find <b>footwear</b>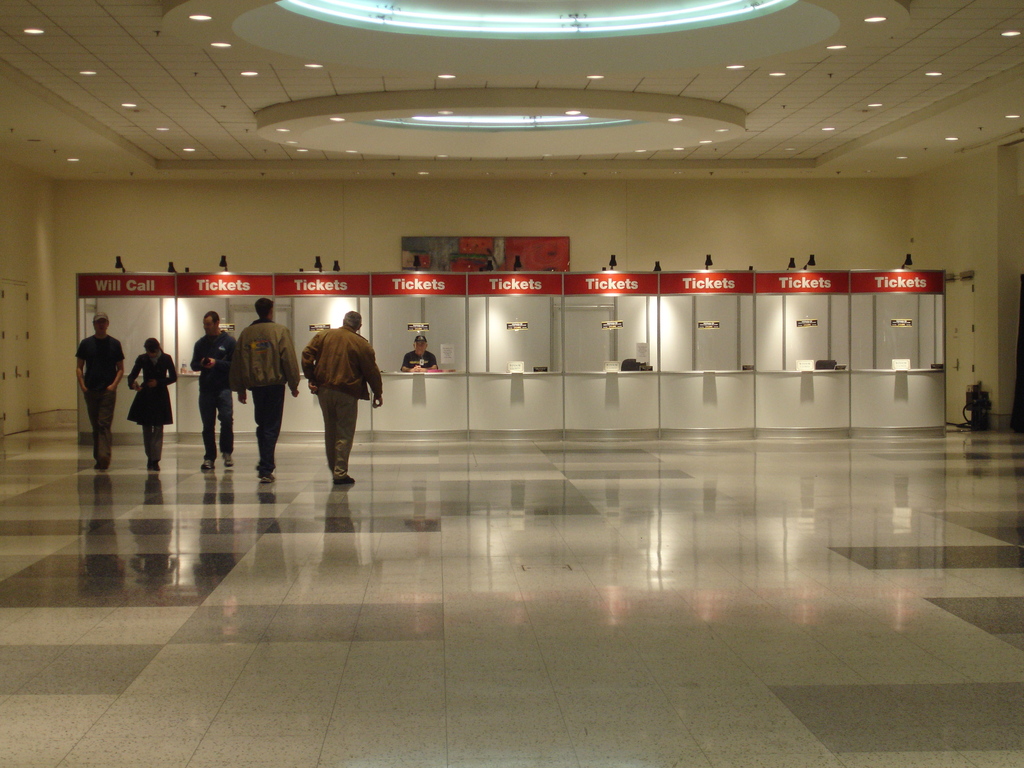
l=253, t=465, r=264, b=477
